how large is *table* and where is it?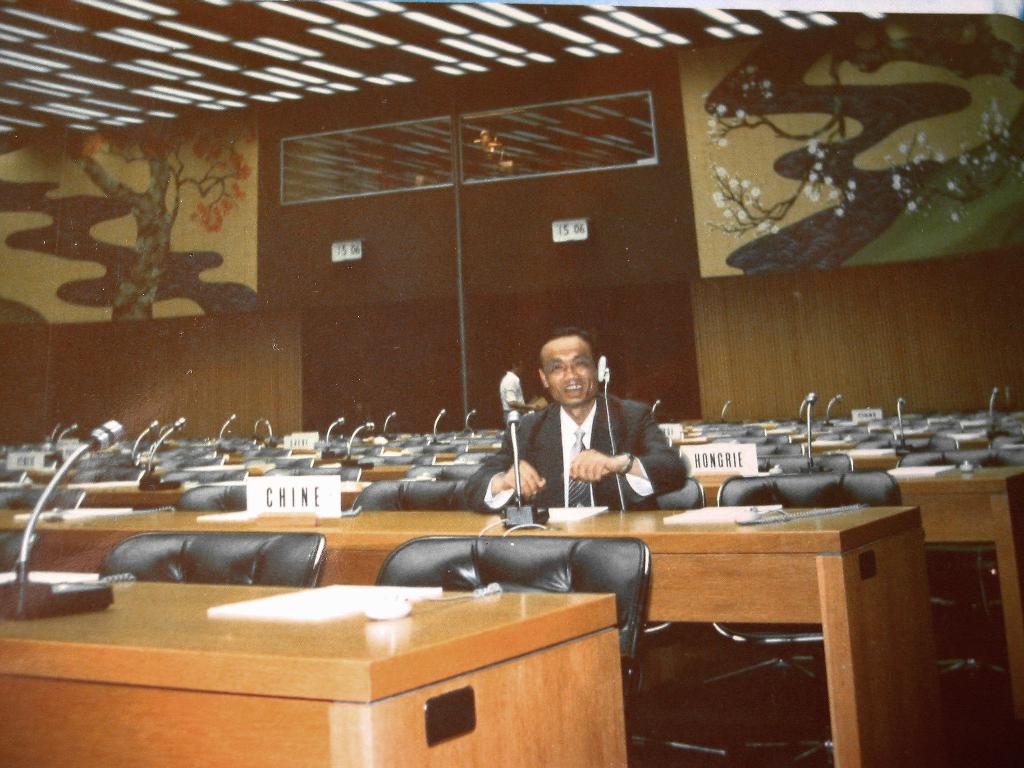
Bounding box: region(84, 580, 625, 767).
